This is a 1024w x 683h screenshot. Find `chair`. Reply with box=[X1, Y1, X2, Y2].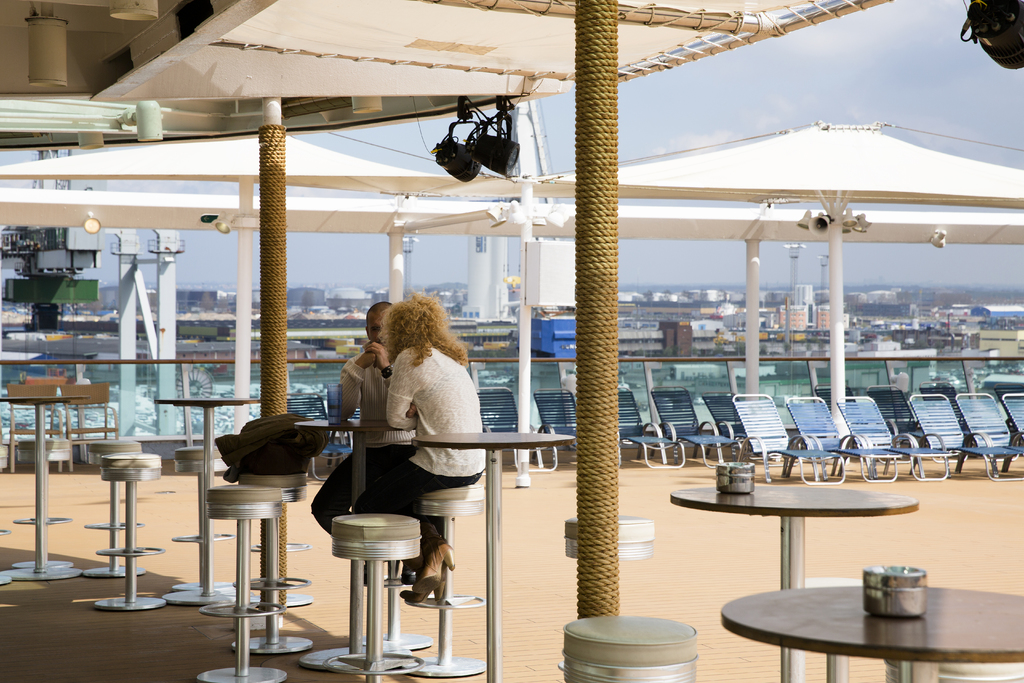
box=[700, 390, 755, 466].
